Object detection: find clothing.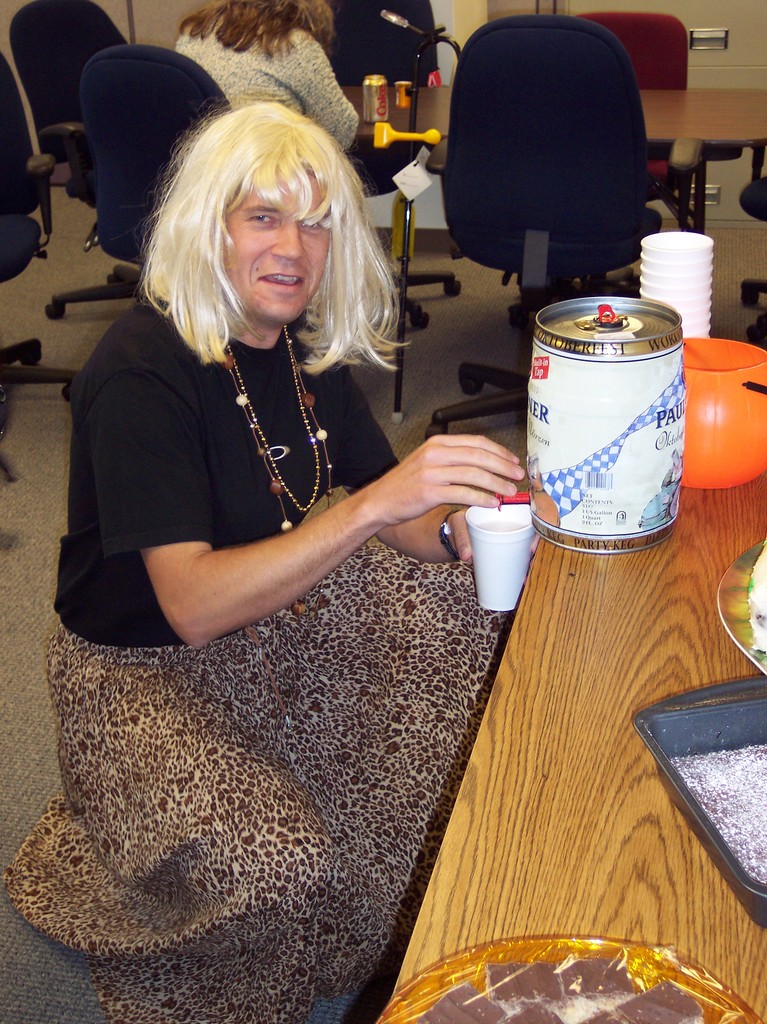
[0,290,512,1023].
